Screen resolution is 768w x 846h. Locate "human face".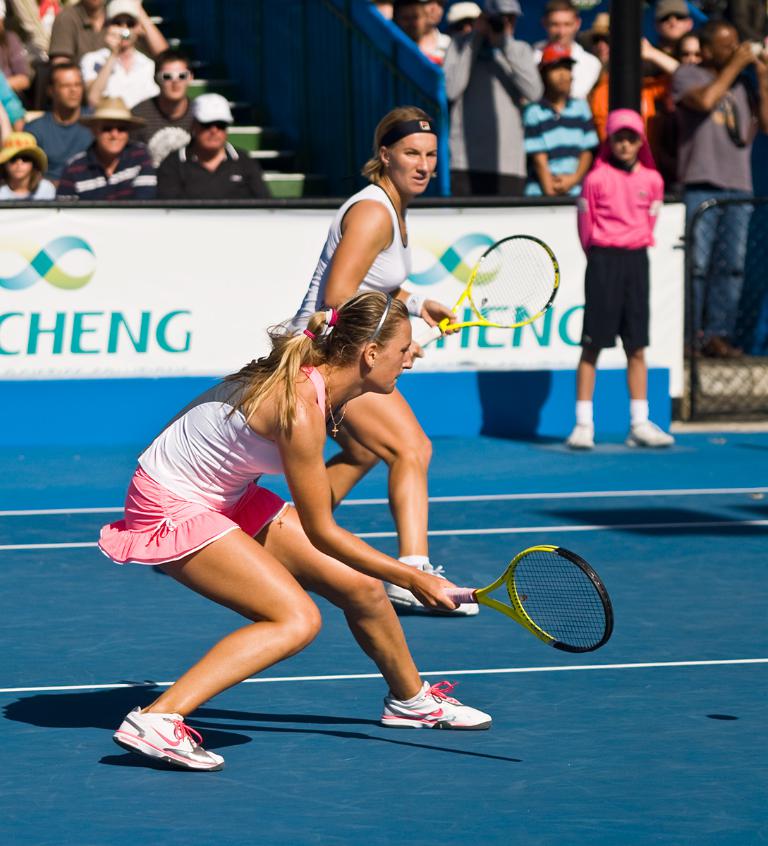
{"x1": 549, "y1": 8, "x2": 578, "y2": 45}.
